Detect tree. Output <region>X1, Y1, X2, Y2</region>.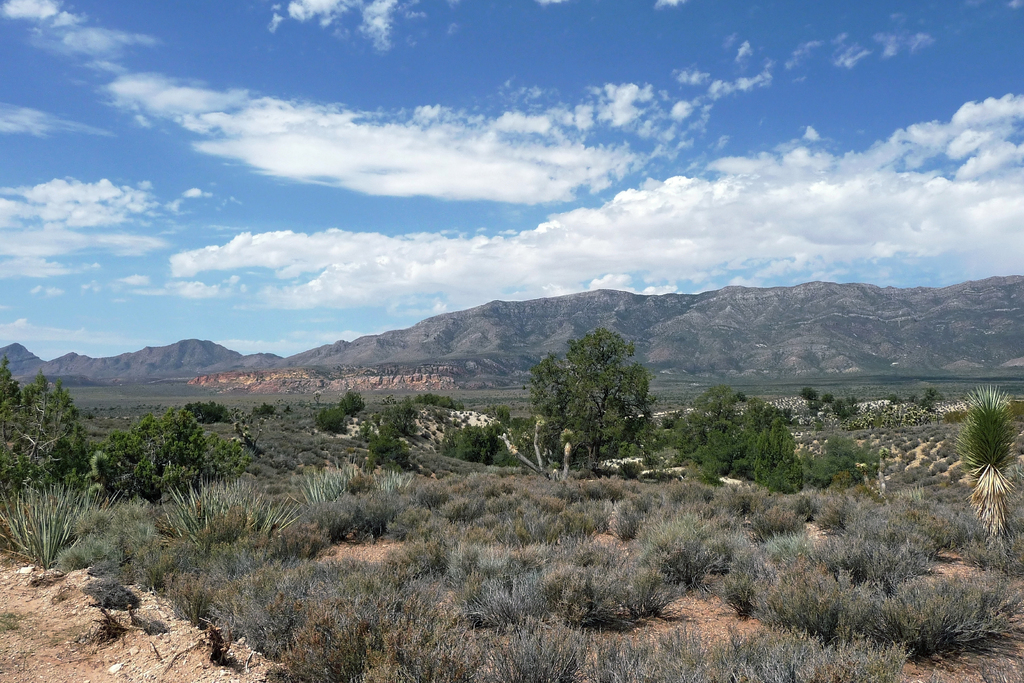
<region>90, 408, 246, 504</region>.
